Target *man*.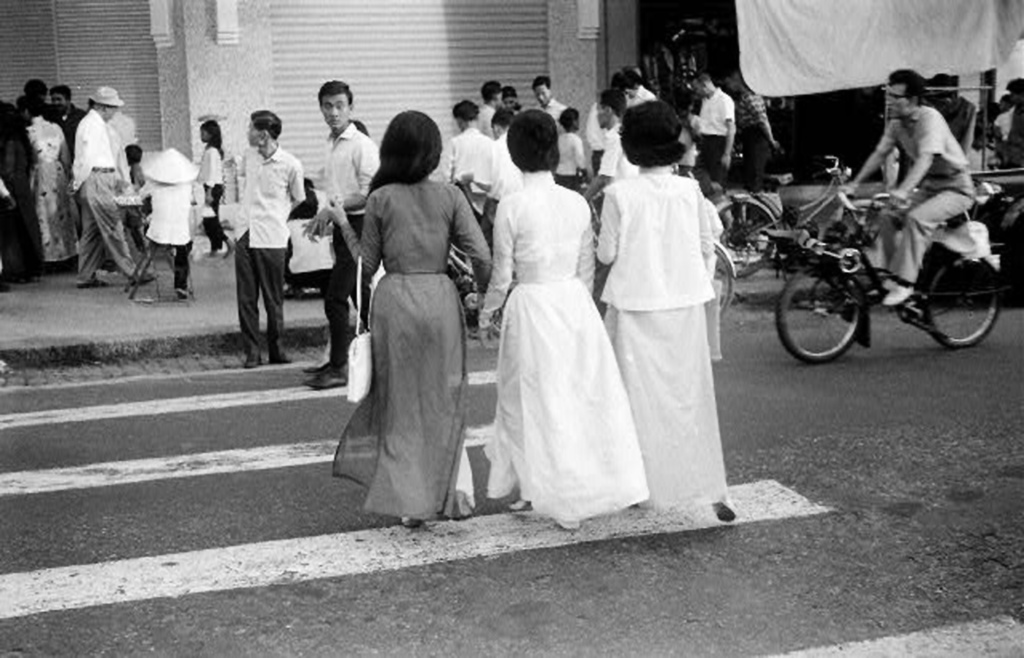
Target region: bbox=(833, 69, 976, 309).
